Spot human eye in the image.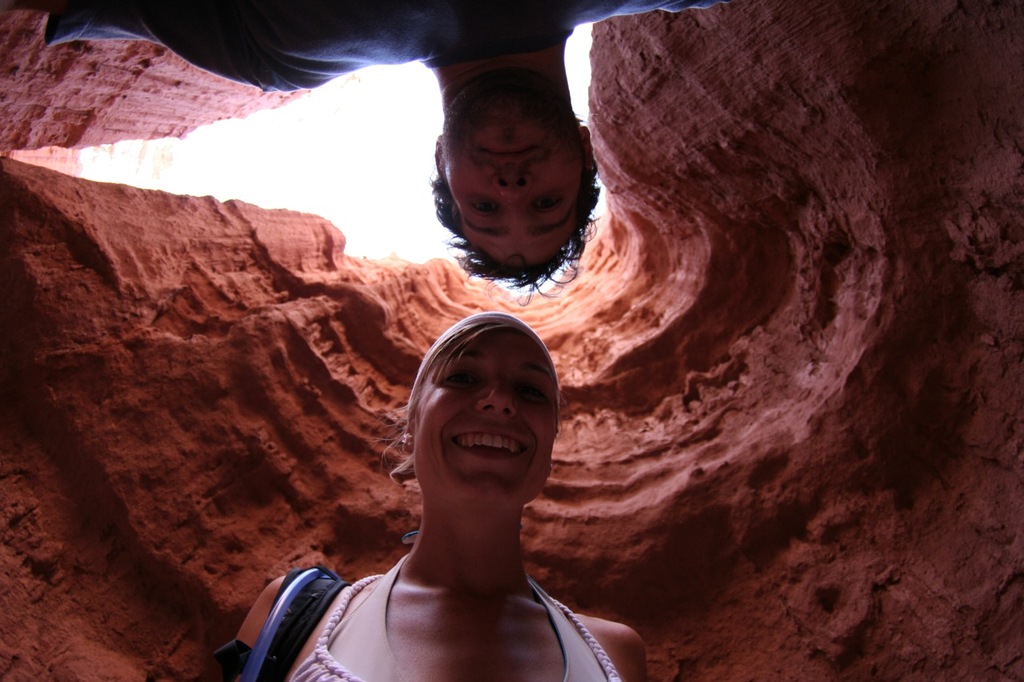
human eye found at crop(470, 199, 501, 219).
